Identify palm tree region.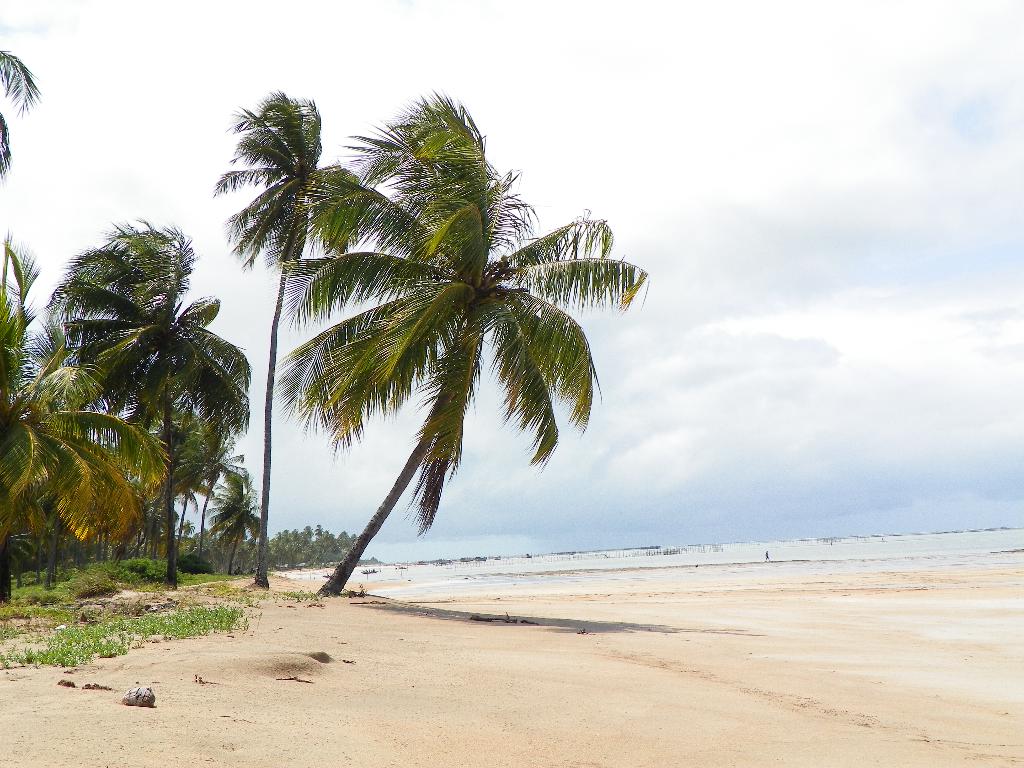
Region: <box>20,241,233,663</box>.
